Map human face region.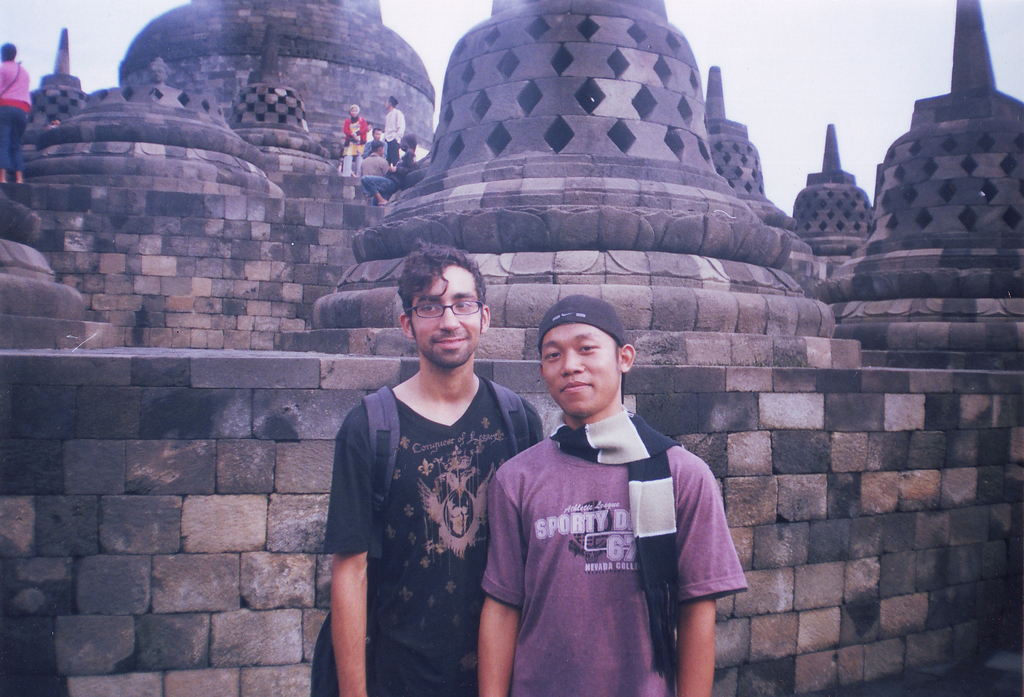
Mapped to rect(538, 317, 623, 419).
